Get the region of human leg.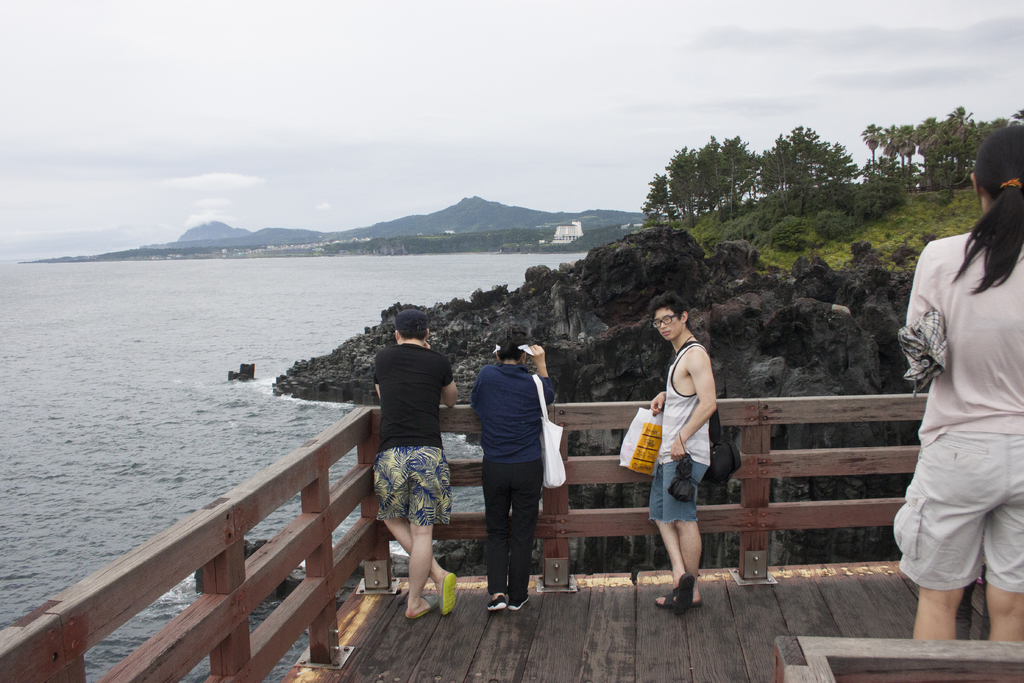
rect(375, 438, 459, 614).
